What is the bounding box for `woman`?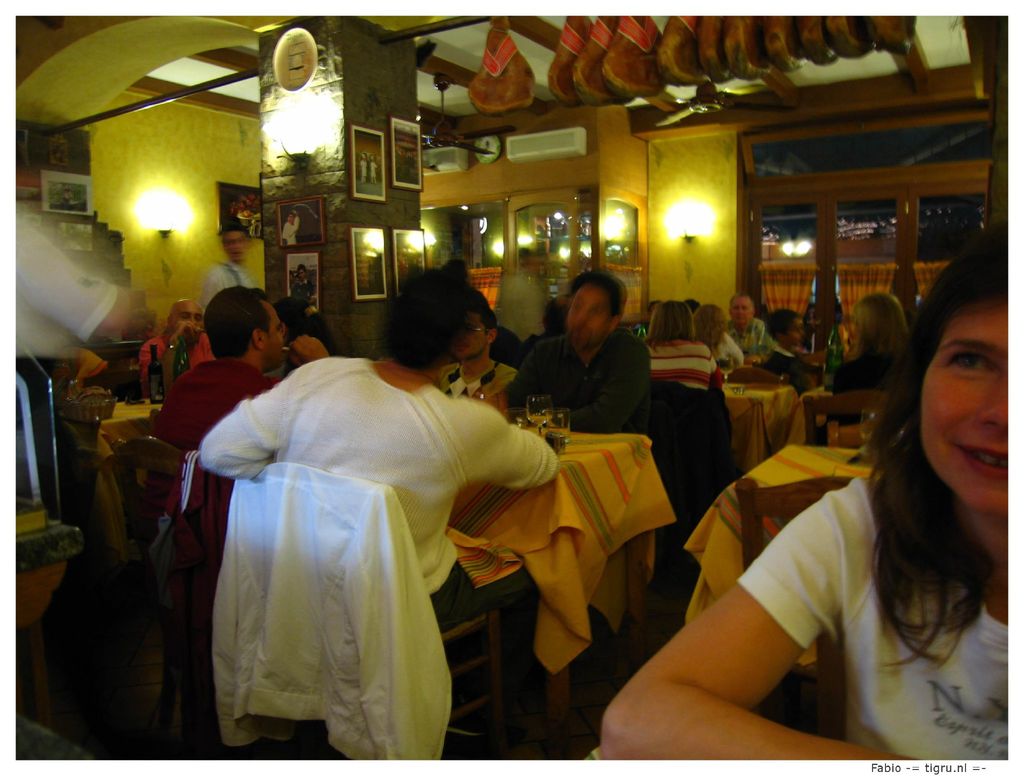
<box>829,292,909,428</box>.
